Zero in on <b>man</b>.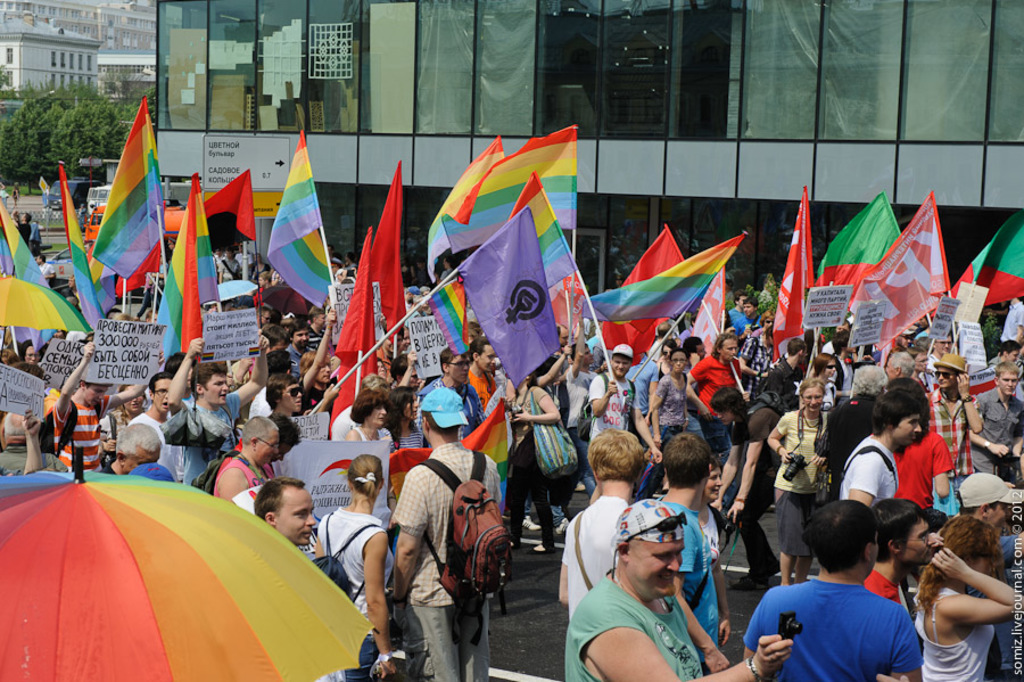
Zeroed in: 833, 331, 854, 400.
